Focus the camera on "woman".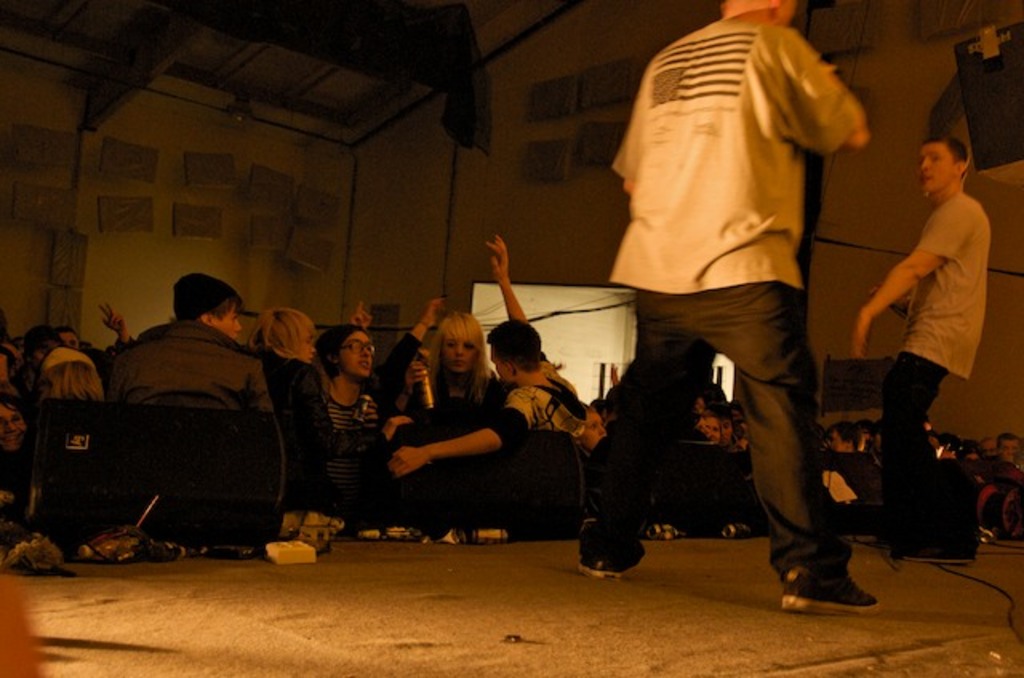
Focus region: <box>0,400,37,542</box>.
